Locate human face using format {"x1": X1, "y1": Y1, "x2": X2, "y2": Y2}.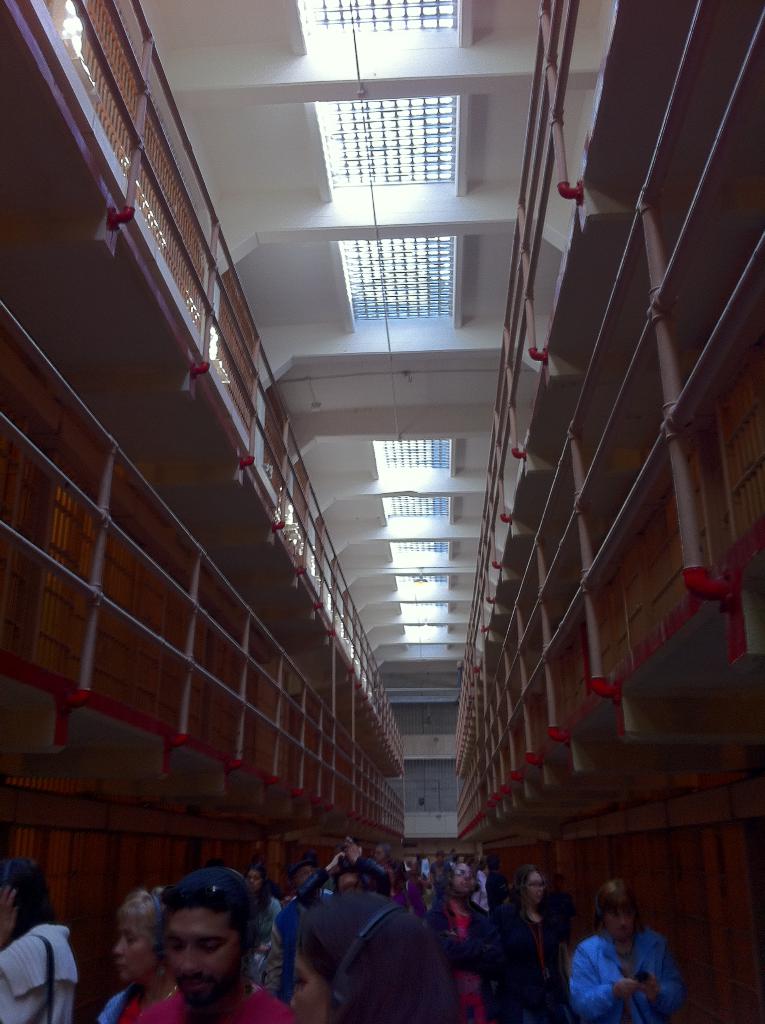
{"x1": 605, "y1": 909, "x2": 631, "y2": 936}.
